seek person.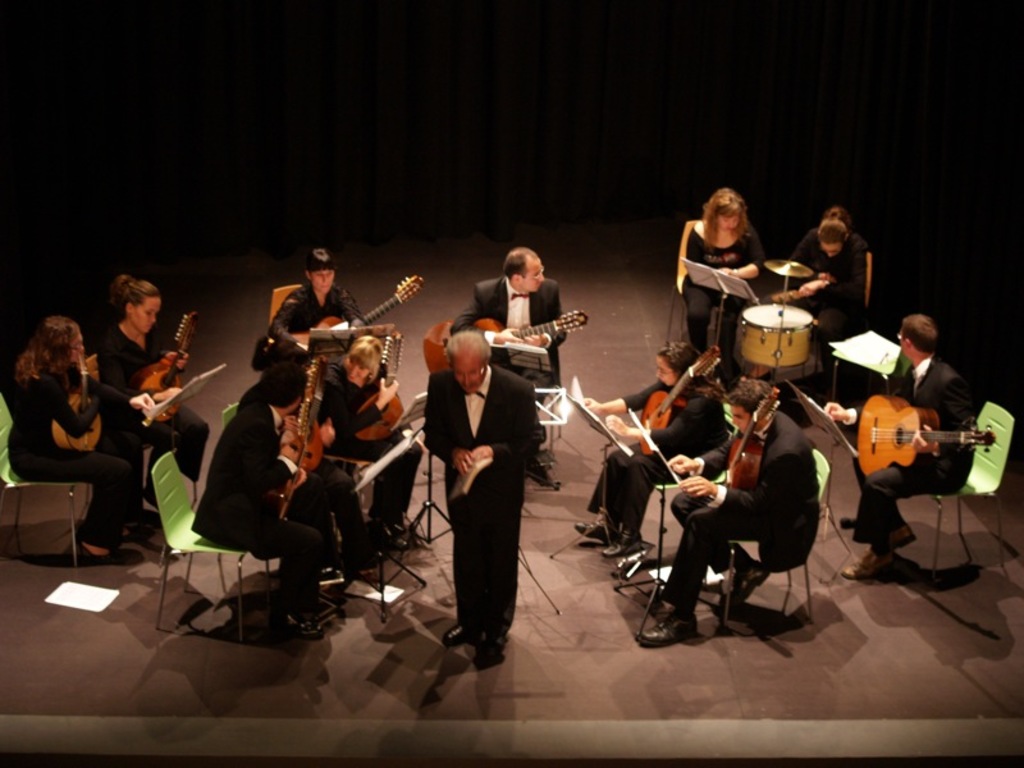
left=421, top=330, right=544, bottom=667.
